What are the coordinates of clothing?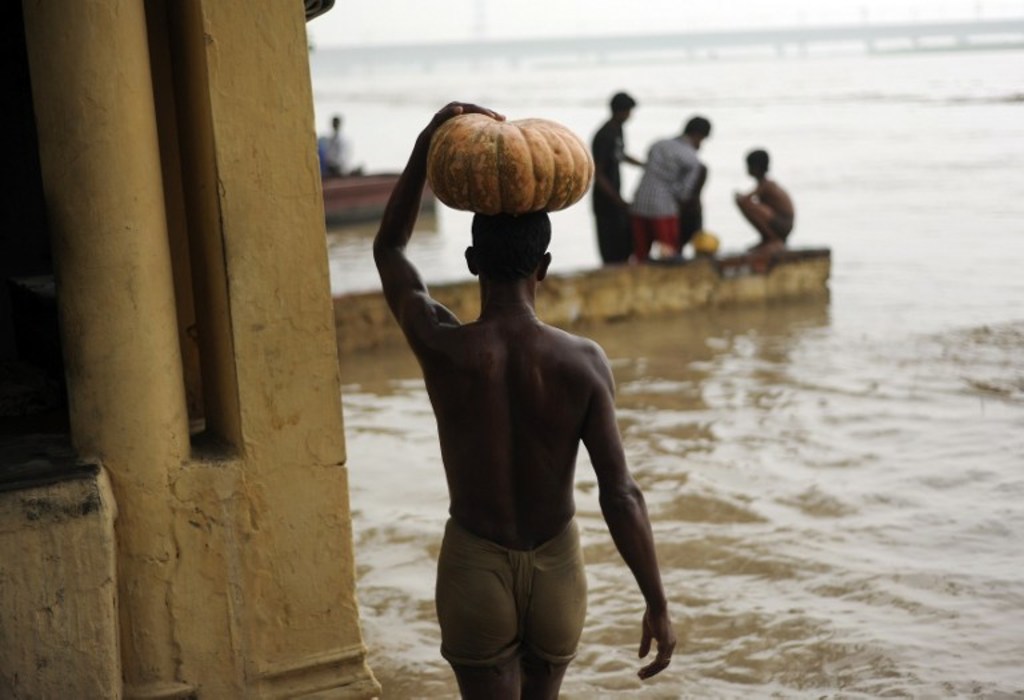
bbox=[435, 520, 587, 664].
